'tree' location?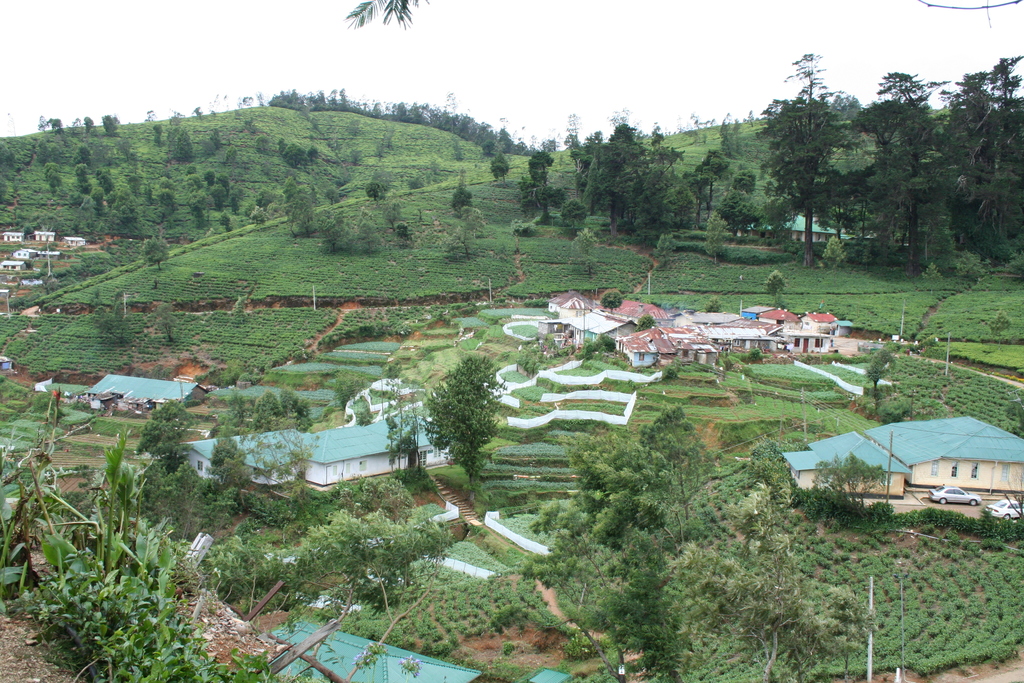
(580,336,620,370)
